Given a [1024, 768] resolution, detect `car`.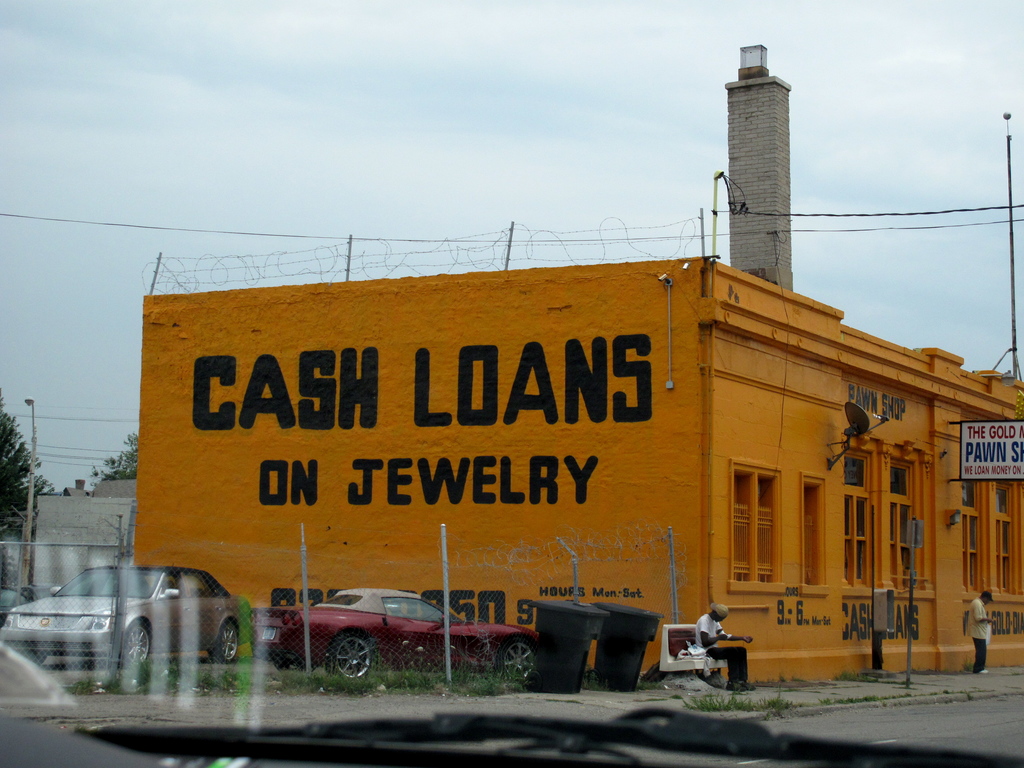
bbox=[252, 582, 545, 679].
